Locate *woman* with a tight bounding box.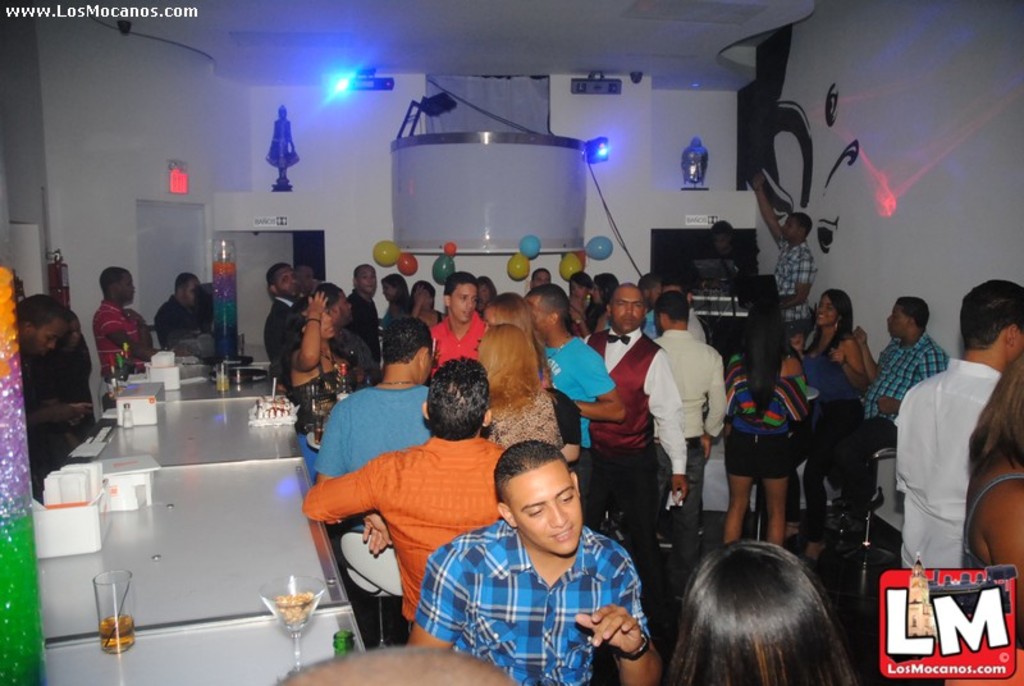
bbox=[476, 319, 568, 453].
